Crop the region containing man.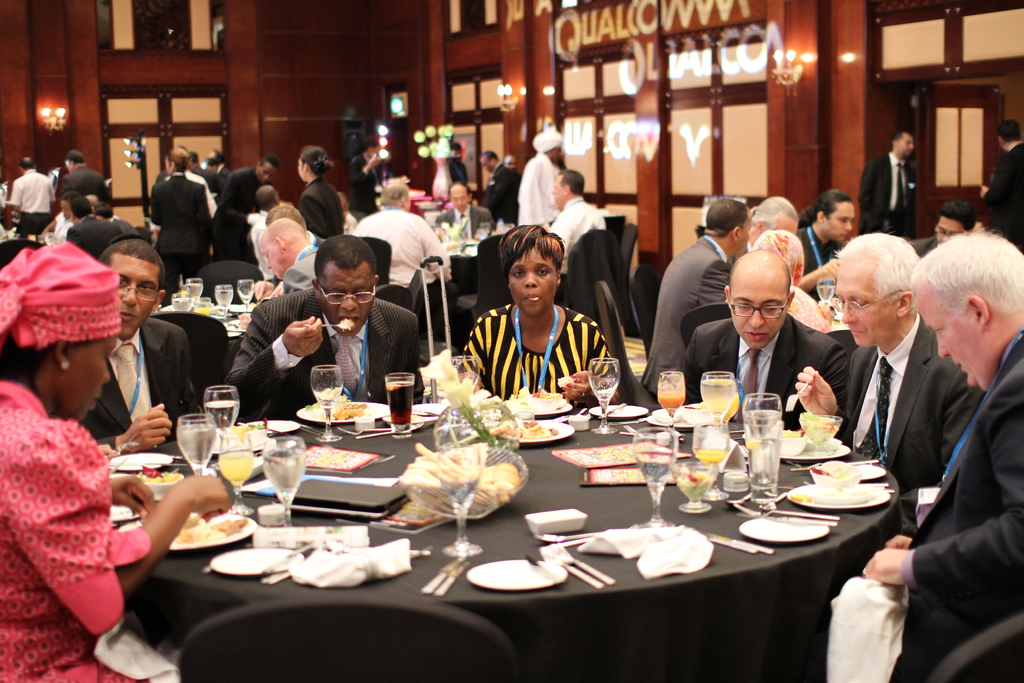
Crop region: box(352, 175, 444, 288).
